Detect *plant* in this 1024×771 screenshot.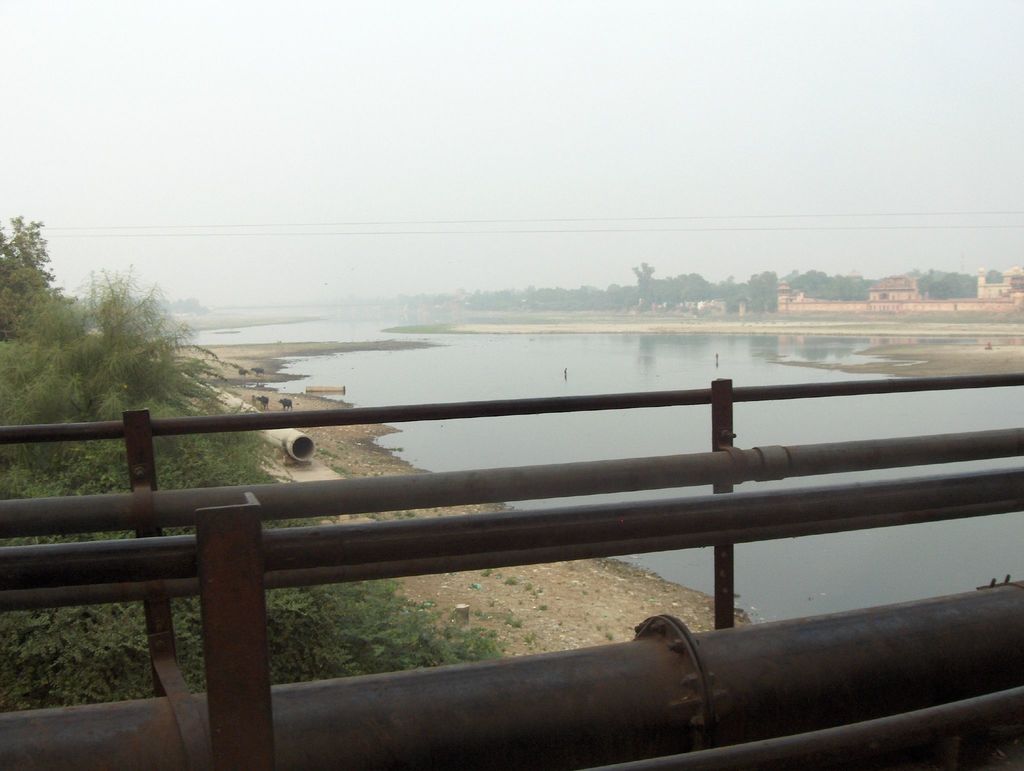
Detection: (522, 628, 536, 647).
